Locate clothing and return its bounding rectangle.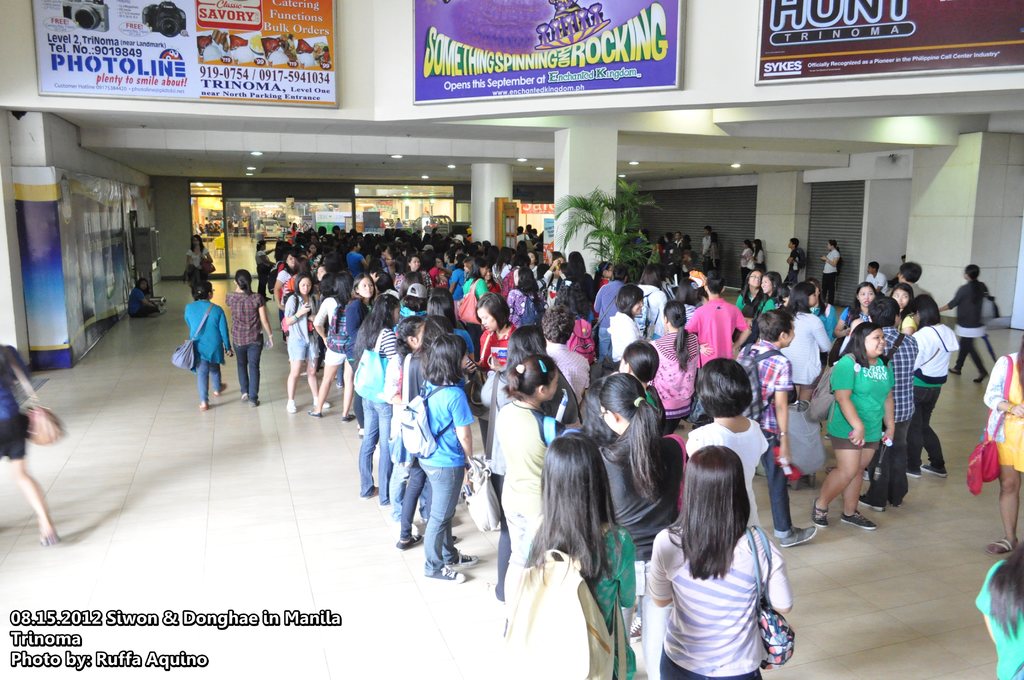
[x1=127, y1=293, x2=157, y2=319].
